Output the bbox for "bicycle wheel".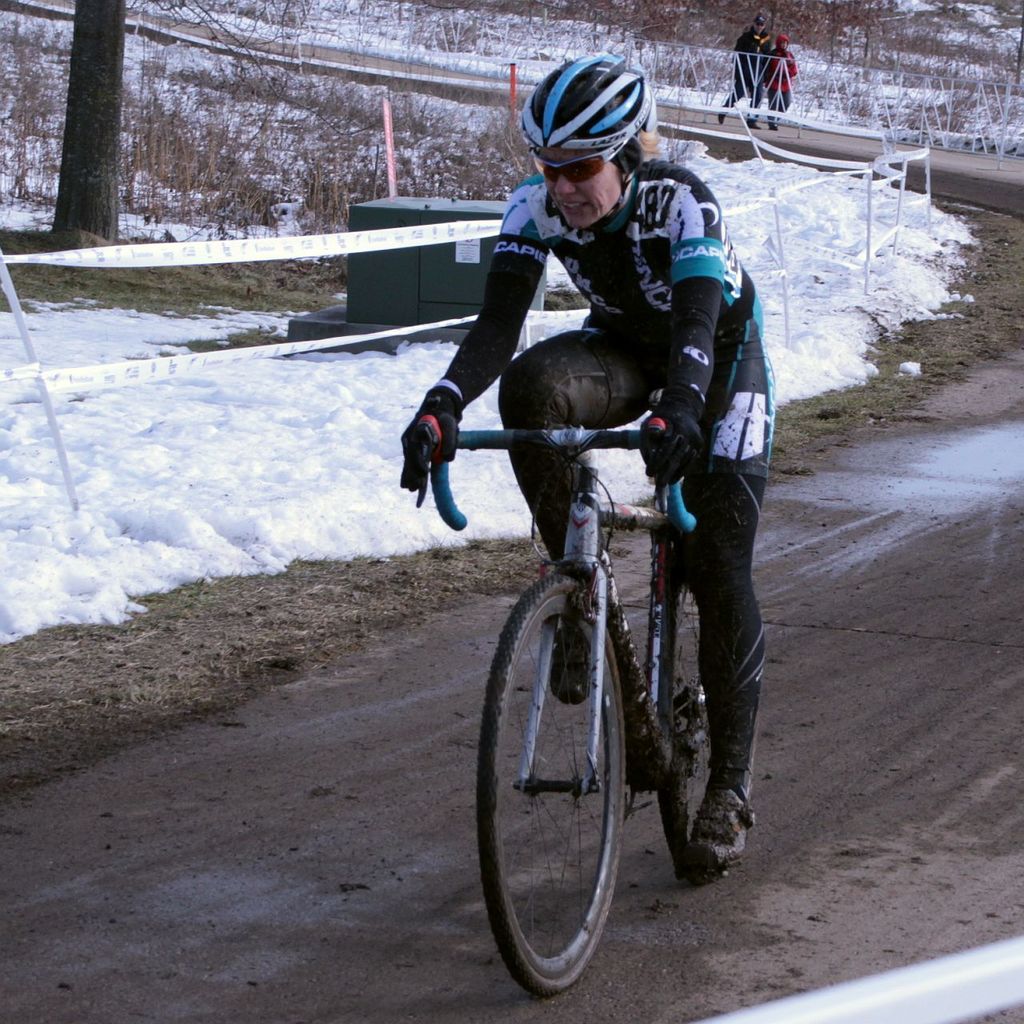
rect(496, 550, 660, 984).
